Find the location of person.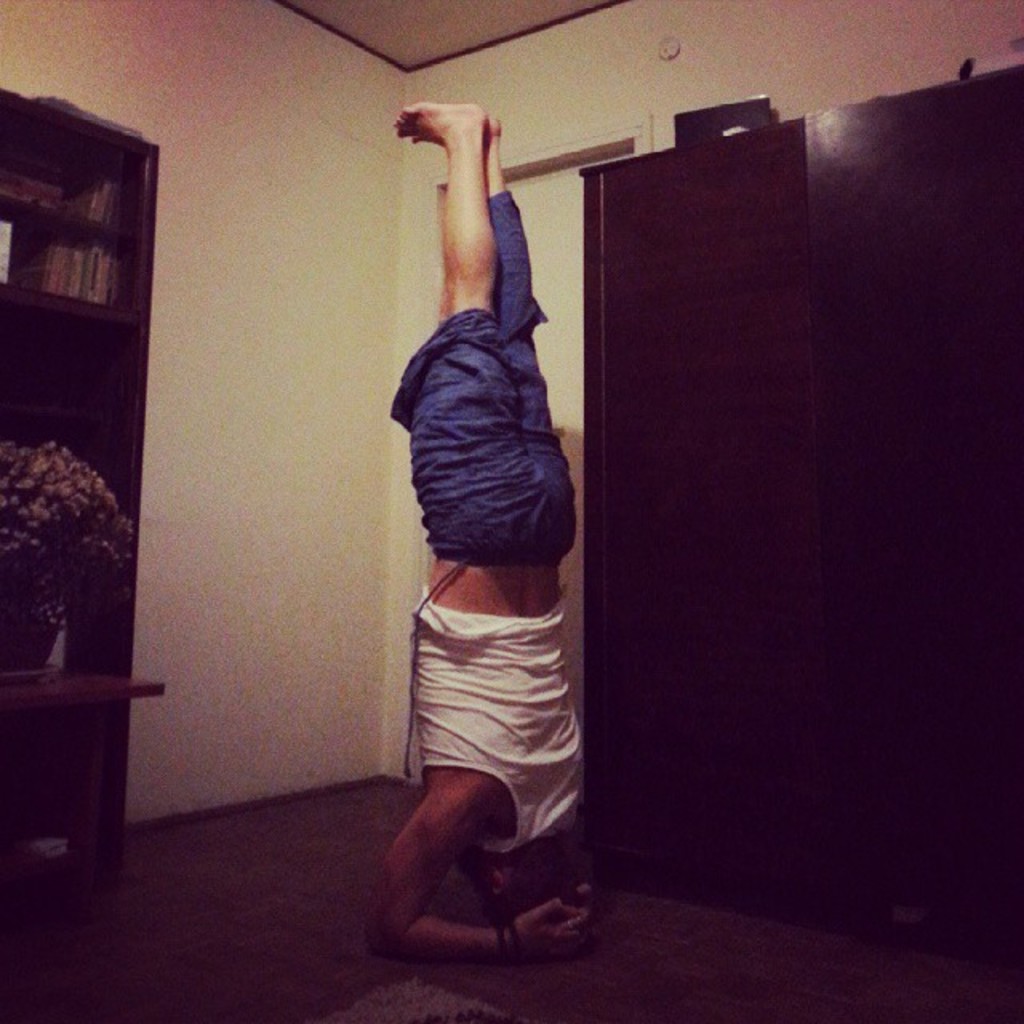
Location: bbox=[360, 99, 592, 971].
